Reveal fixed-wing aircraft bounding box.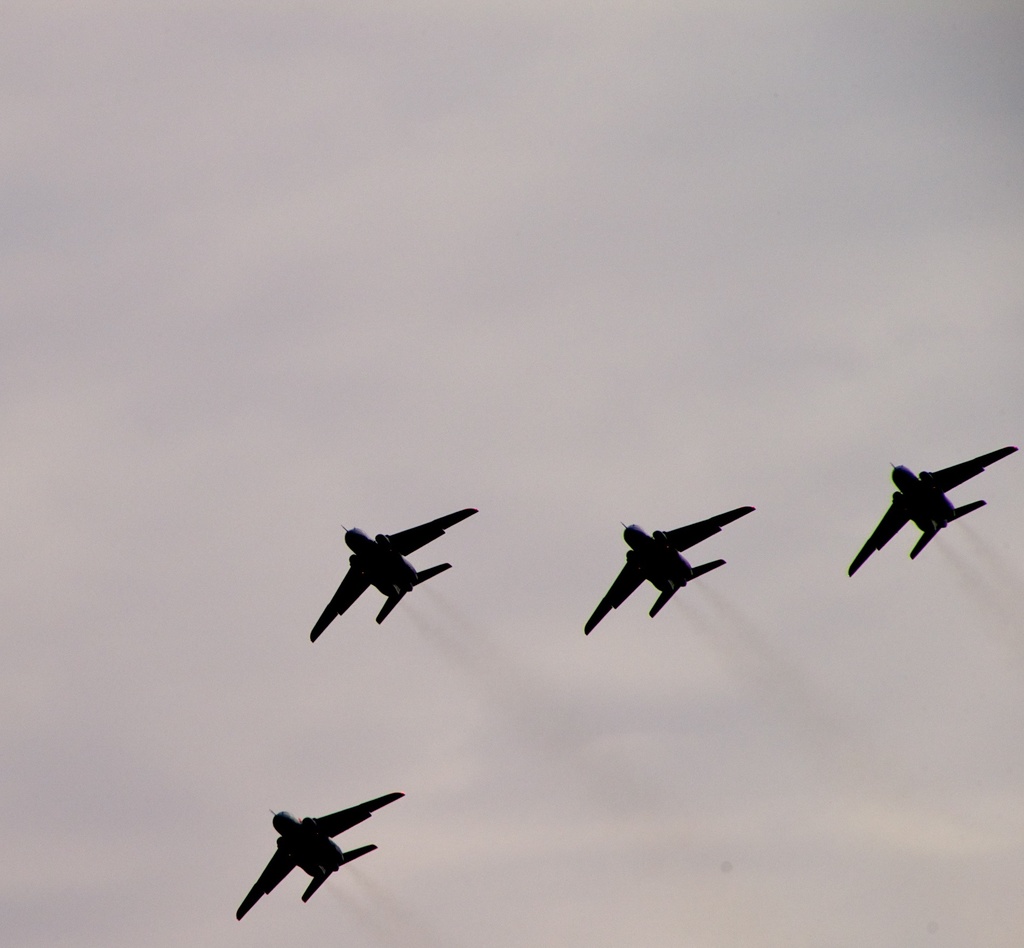
Revealed: [x1=296, y1=509, x2=482, y2=644].
